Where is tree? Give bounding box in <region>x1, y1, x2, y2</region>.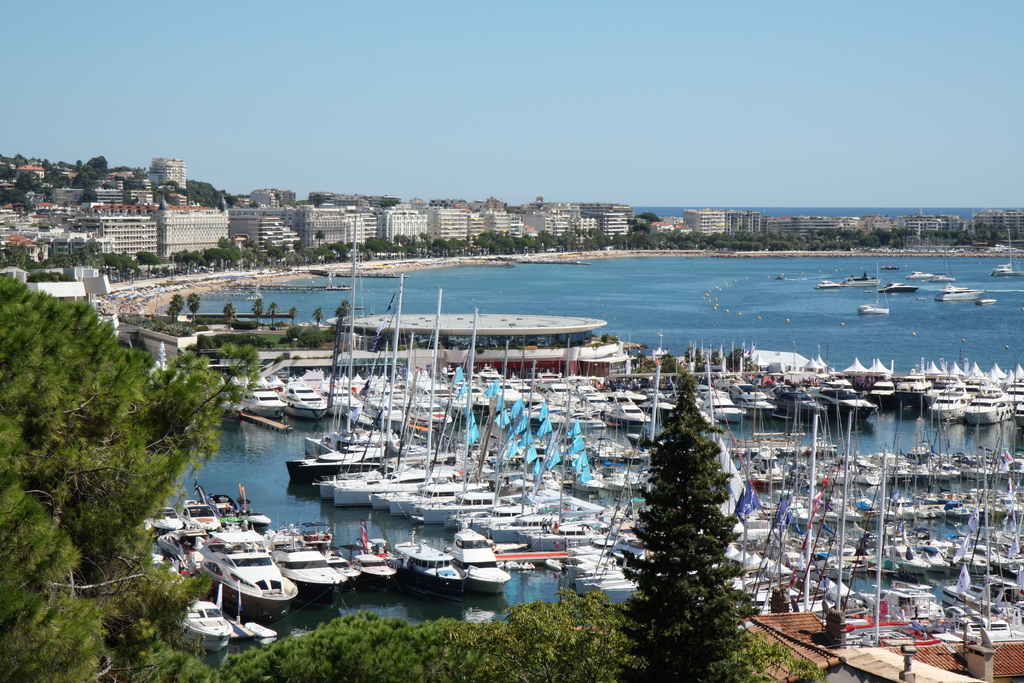
<region>225, 301, 236, 331</region>.
